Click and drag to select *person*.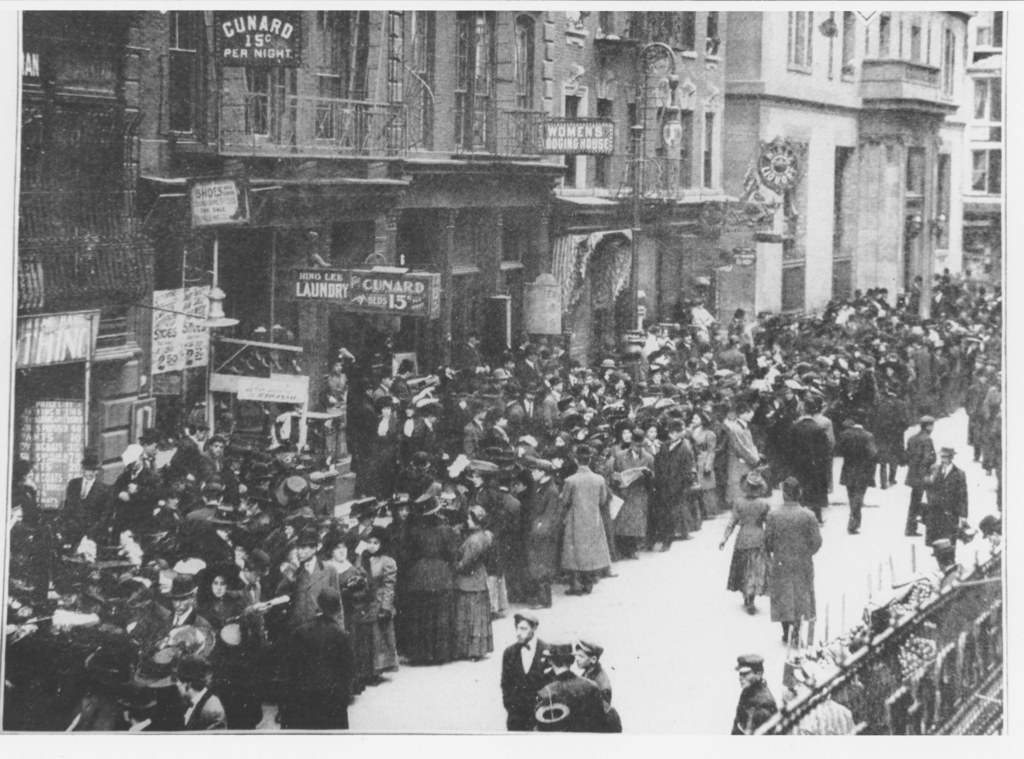
Selection: 285, 528, 343, 626.
